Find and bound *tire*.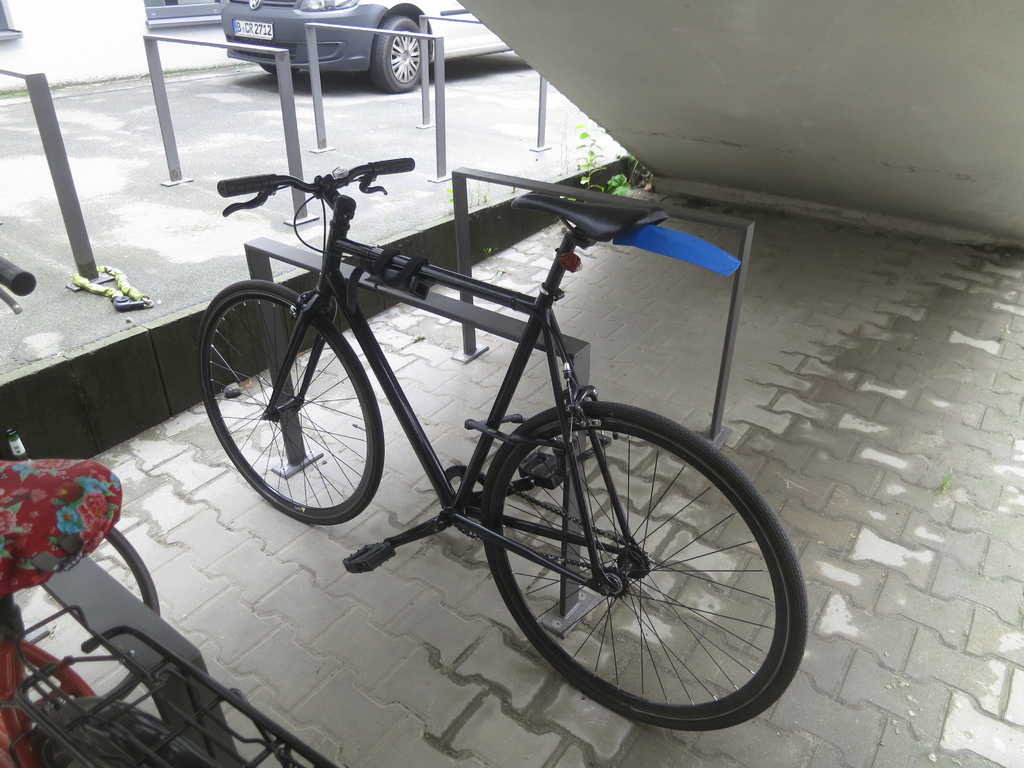
Bound: [x1=200, y1=285, x2=384, y2=523].
